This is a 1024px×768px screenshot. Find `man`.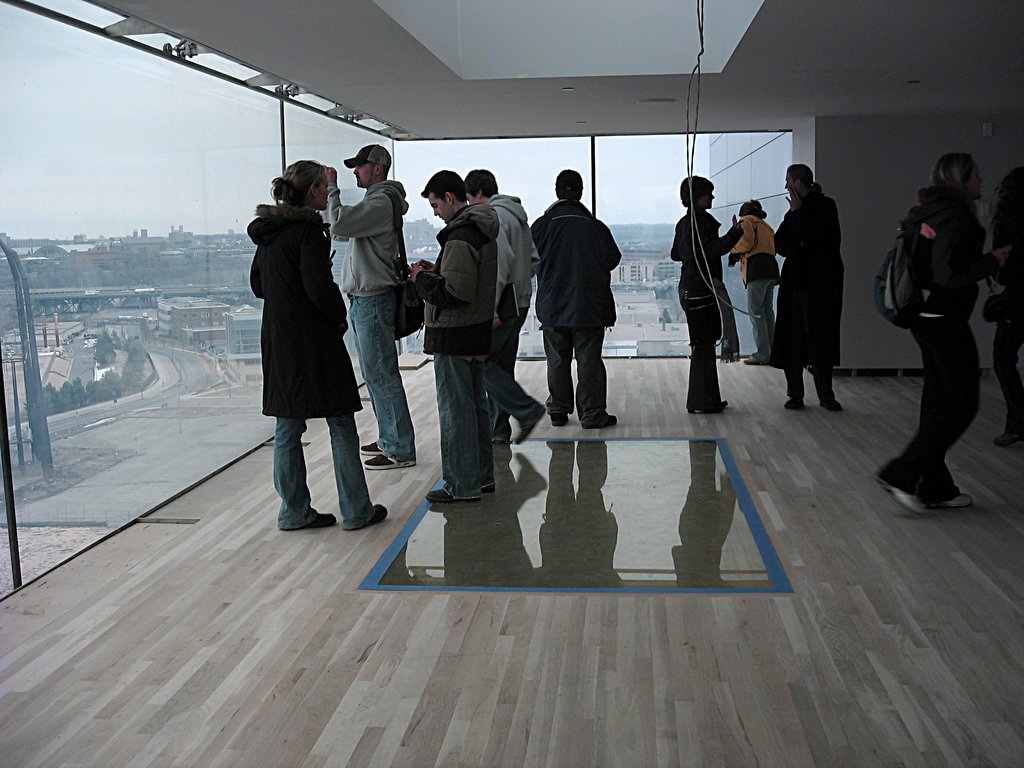
Bounding box: 532,166,626,434.
